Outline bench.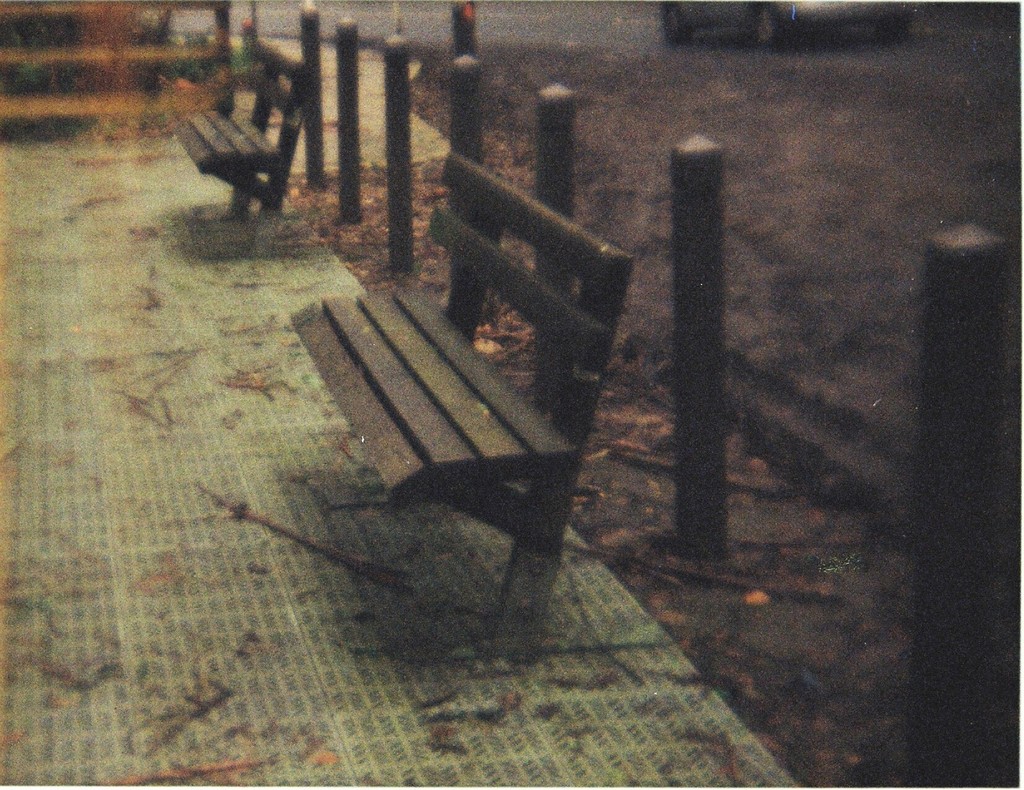
Outline: box(252, 135, 642, 703).
